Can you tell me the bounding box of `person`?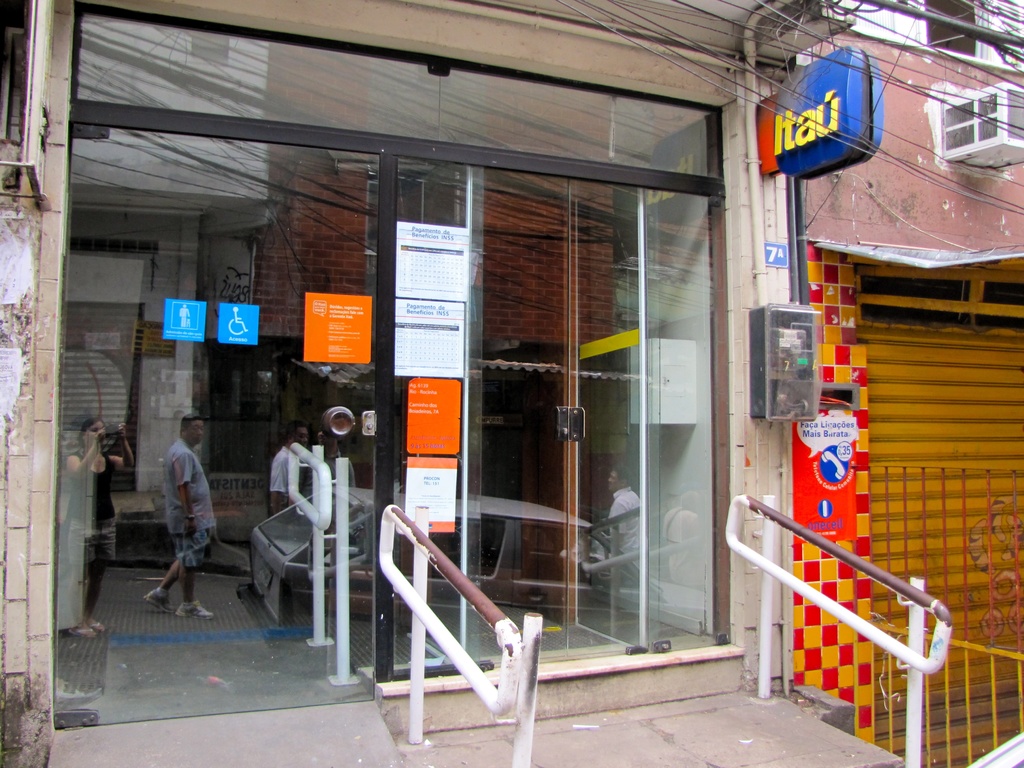
rect(138, 407, 205, 616).
